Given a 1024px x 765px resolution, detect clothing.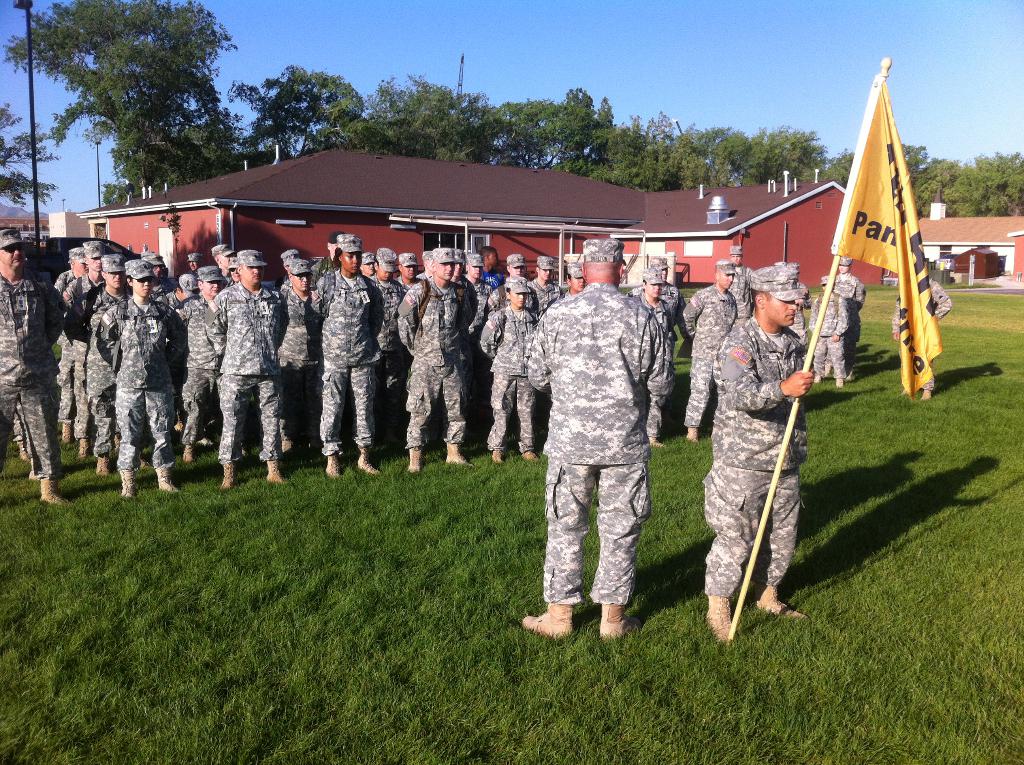
<box>0,273,60,481</box>.
